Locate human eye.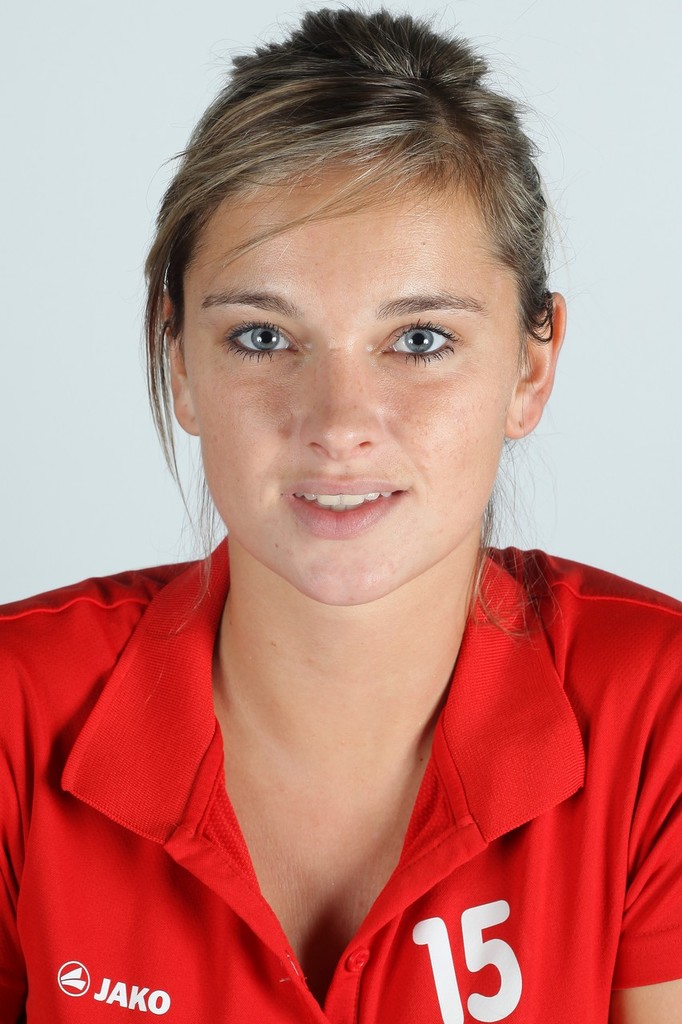
Bounding box: box(219, 318, 307, 358).
